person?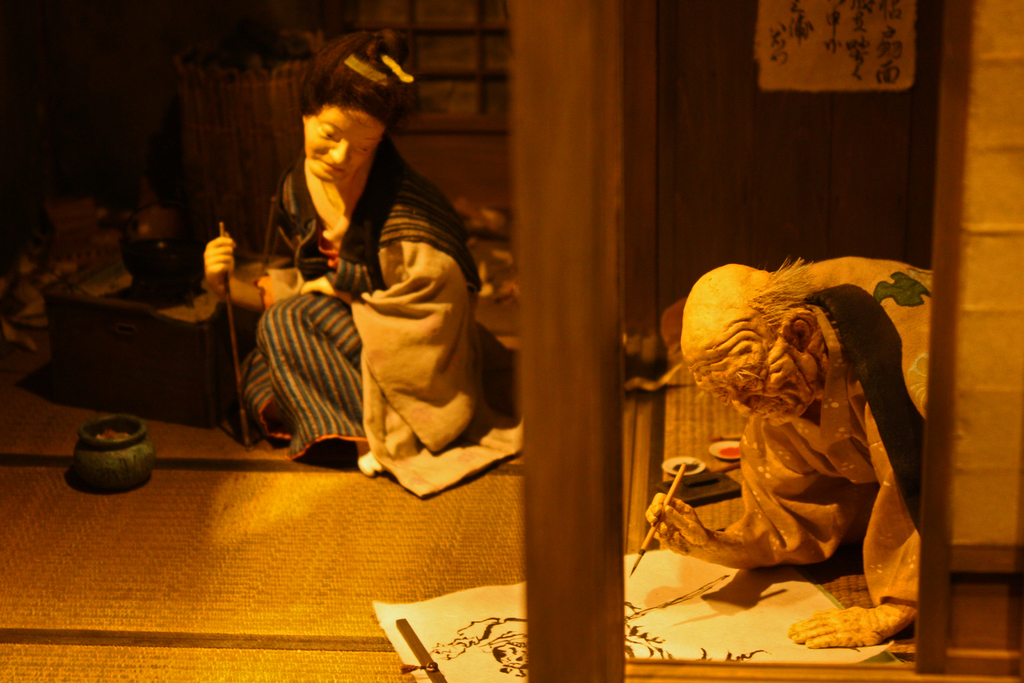
locate(650, 245, 930, 663)
